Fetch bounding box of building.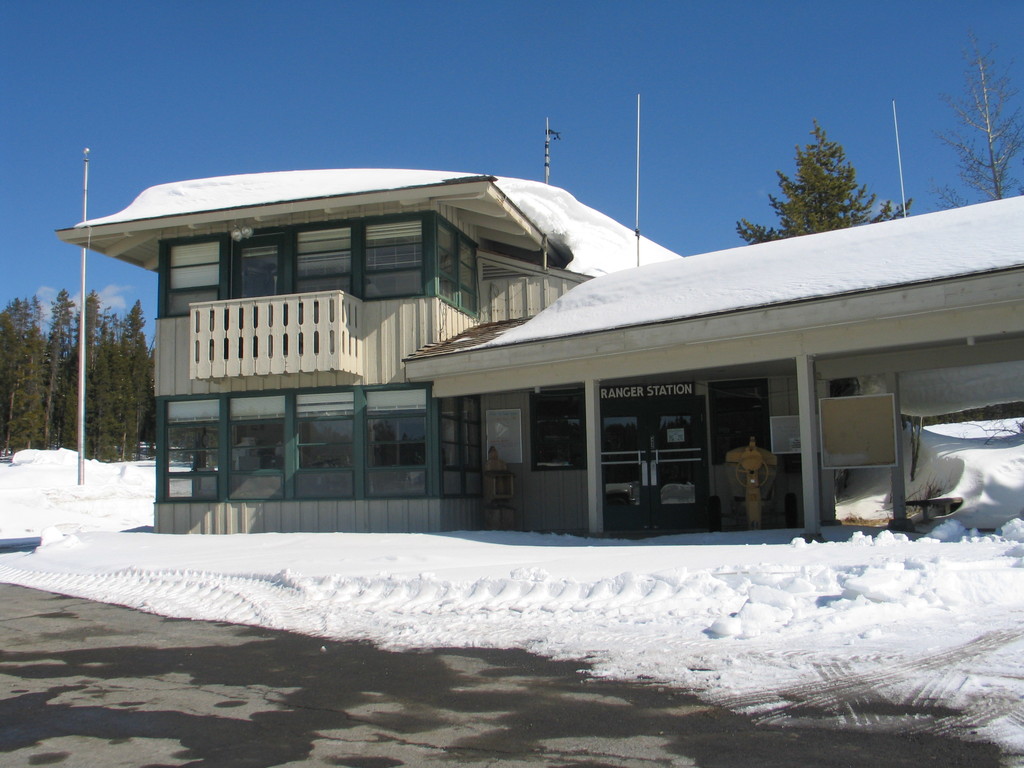
Bbox: locate(55, 114, 681, 536).
